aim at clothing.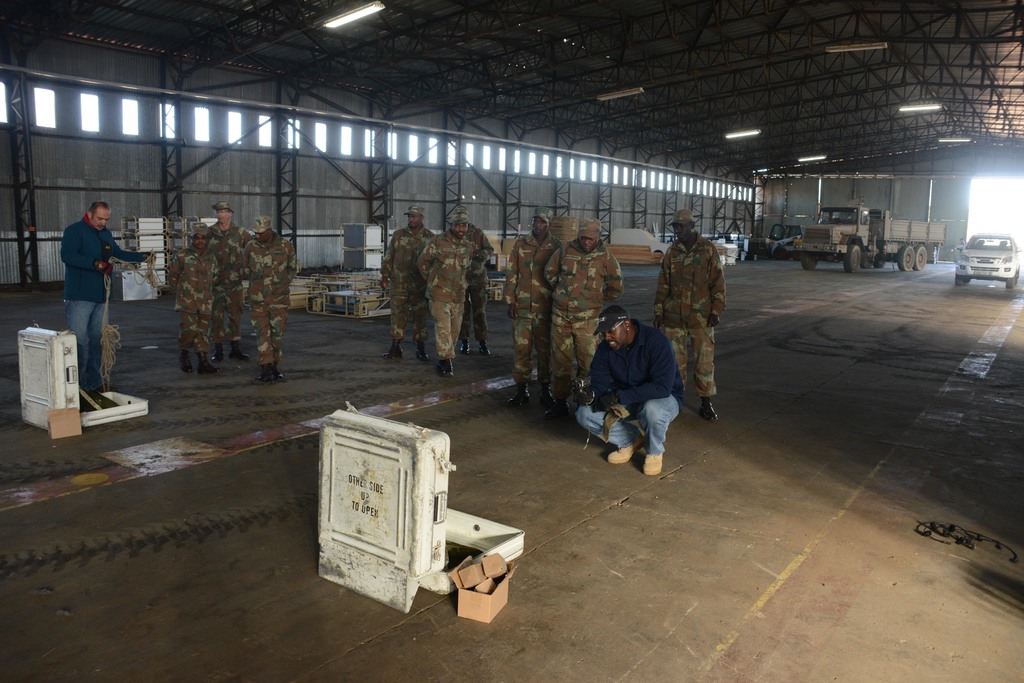
Aimed at <region>546, 230, 621, 390</region>.
